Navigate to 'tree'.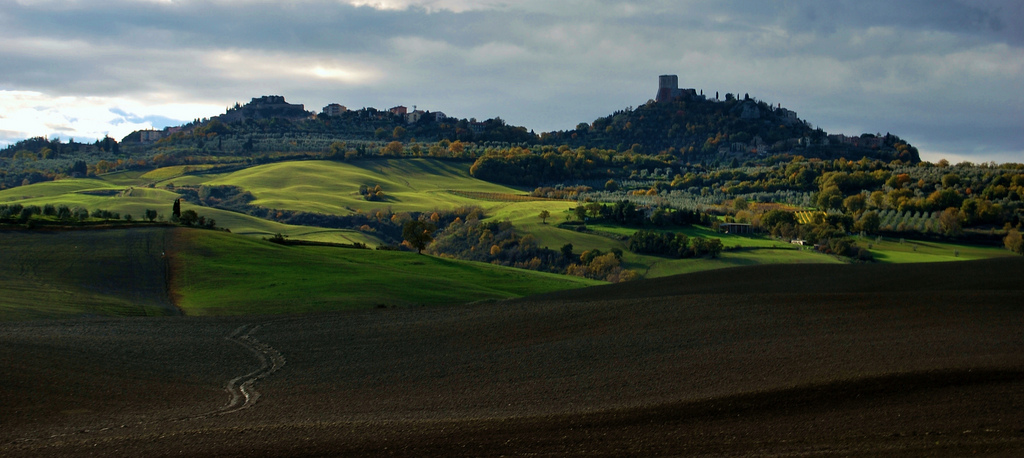
Navigation target: region(442, 139, 447, 150).
